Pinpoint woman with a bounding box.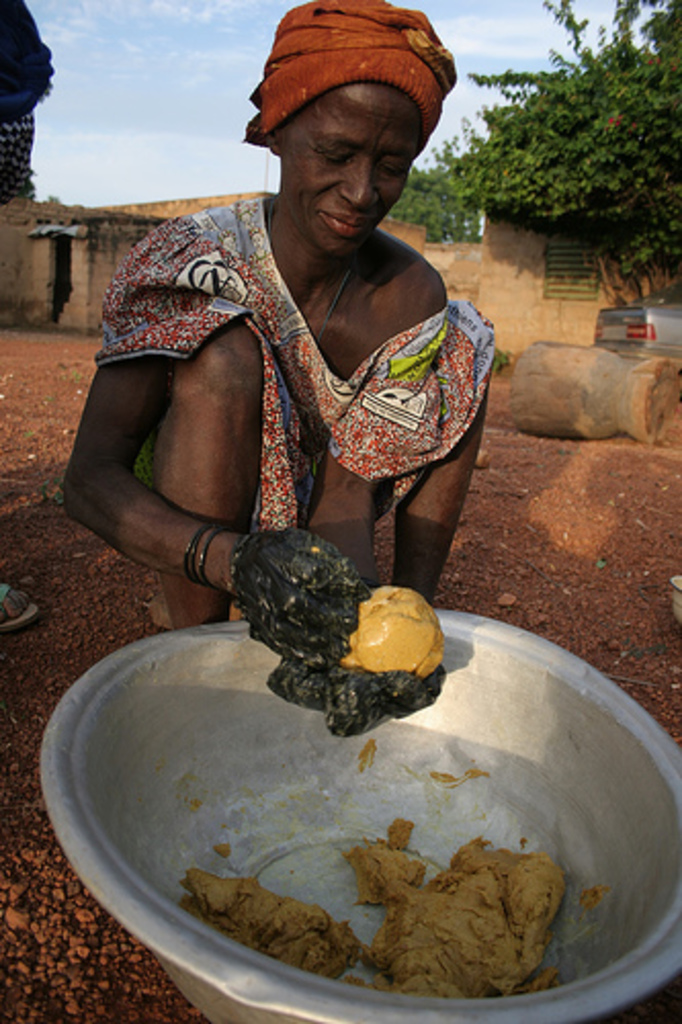
bbox(59, 0, 494, 729).
